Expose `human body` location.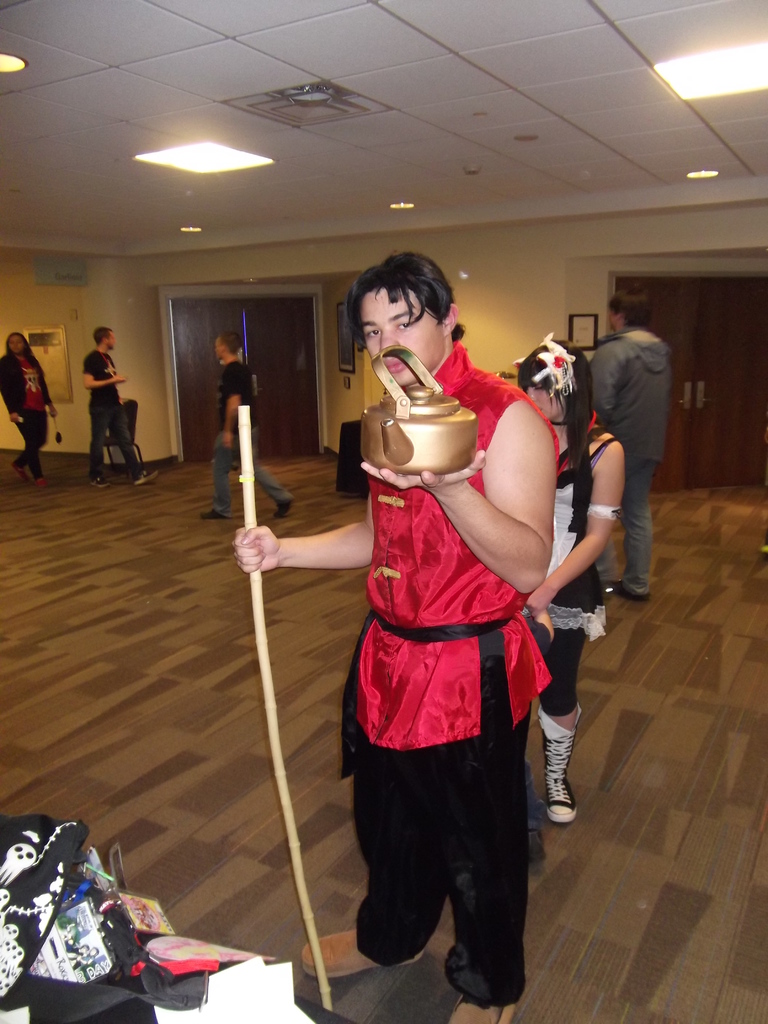
Exposed at rect(81, 342, 161, 484).
